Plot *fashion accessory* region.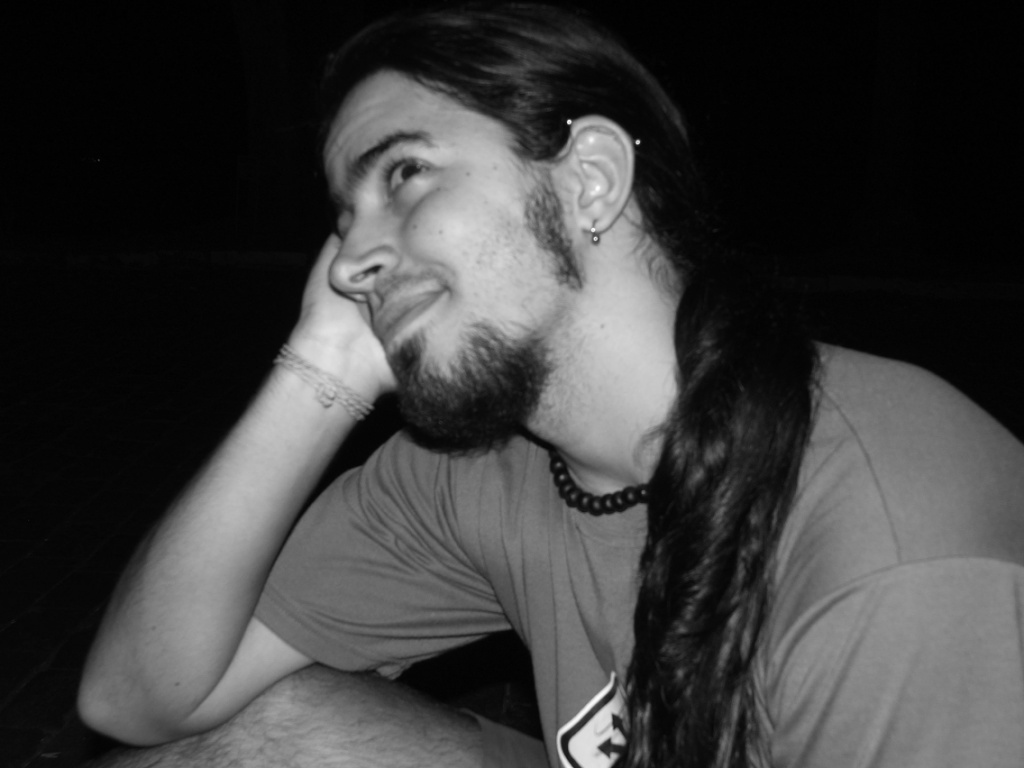
Plotted at BBox(567, 120, 572, 124).
